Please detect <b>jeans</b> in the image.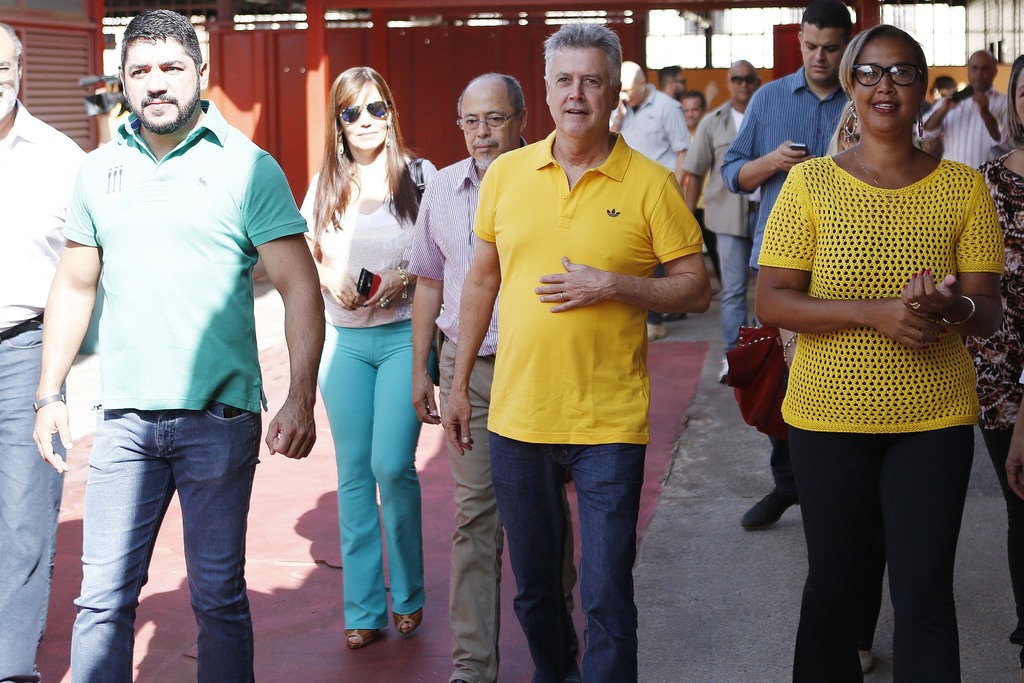
{"x1": 710, "y1": 224, "x2": 753, "y2": 360}.
